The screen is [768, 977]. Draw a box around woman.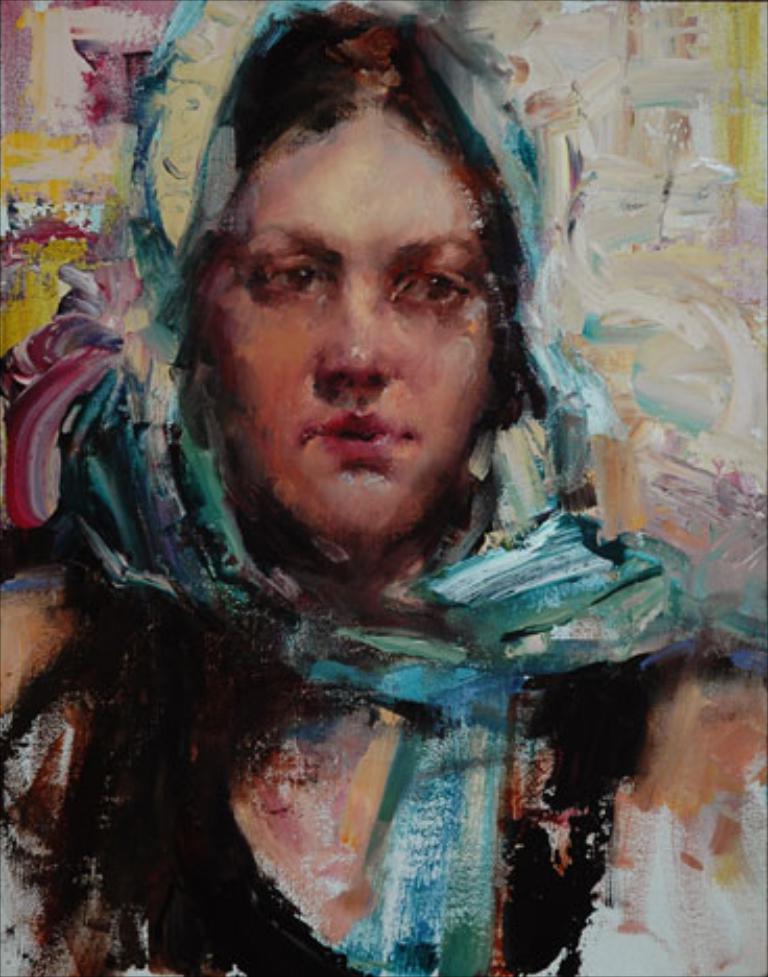
23, 31, 687, 956.
